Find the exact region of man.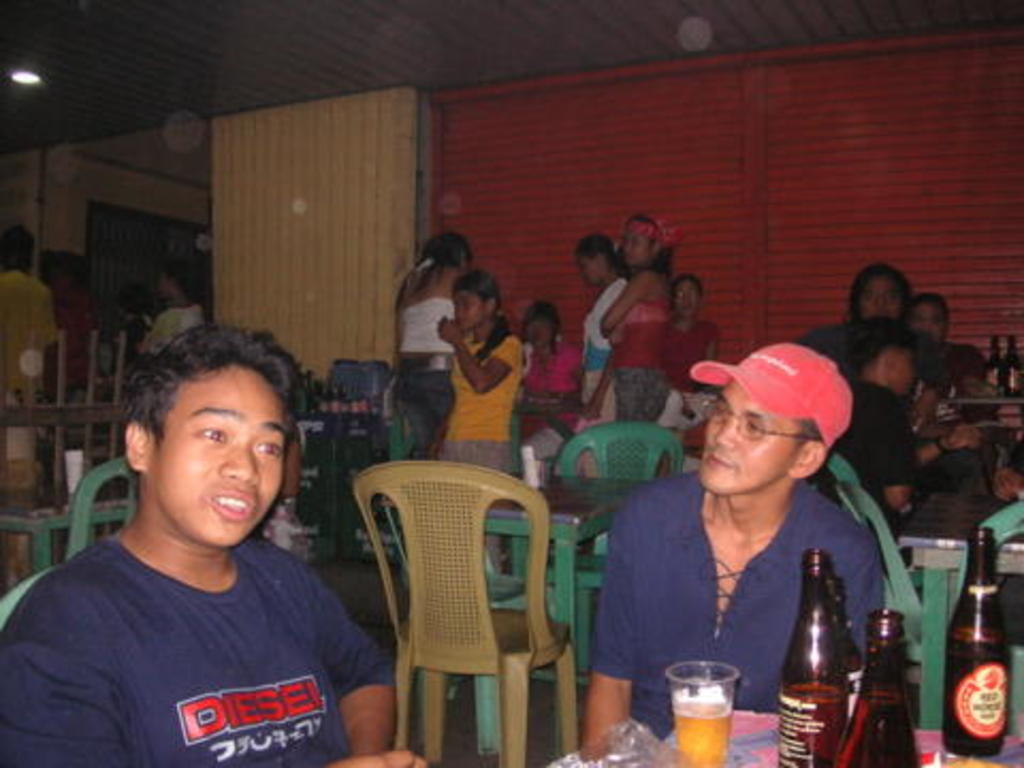
Exact region: detection(0, 222, 60, 461).
